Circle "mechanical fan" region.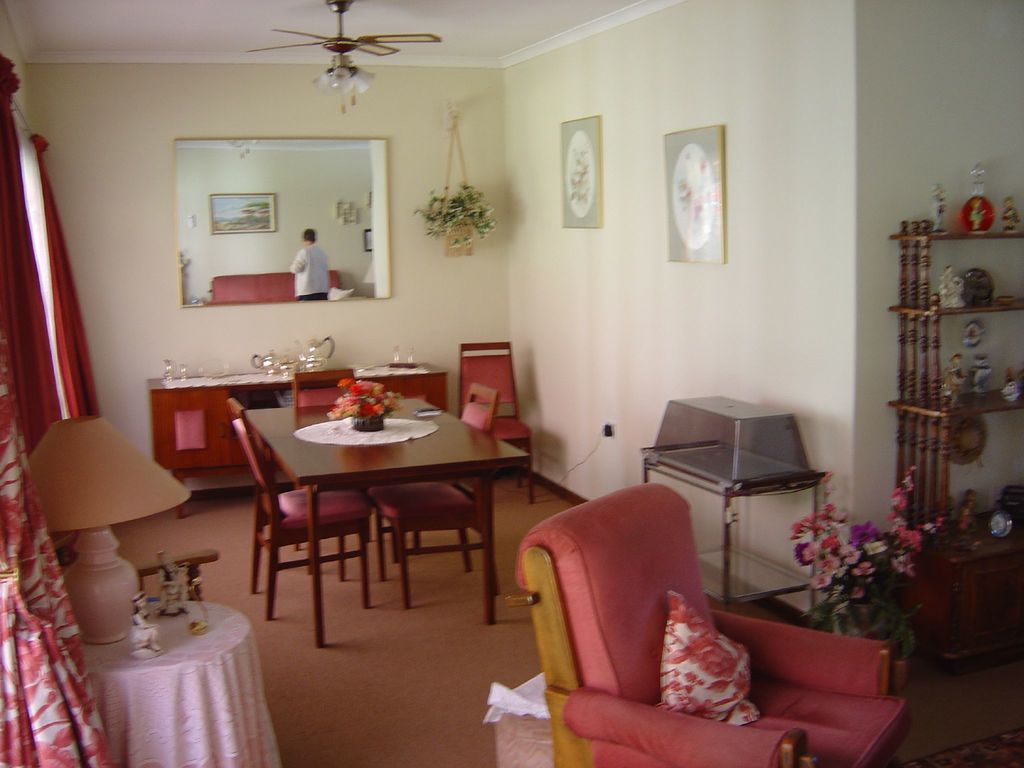
Region: rect(247, 0, 442, 97).
